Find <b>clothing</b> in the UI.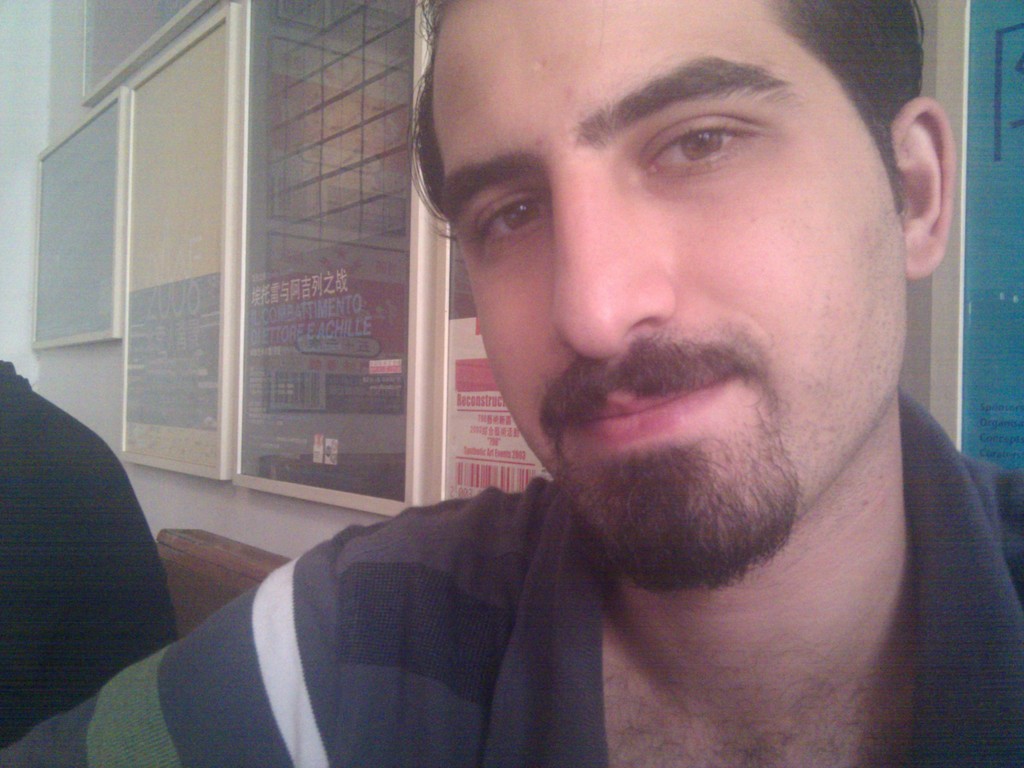
UI element at x1=0 y1=383 x2=1023 y2=767.
